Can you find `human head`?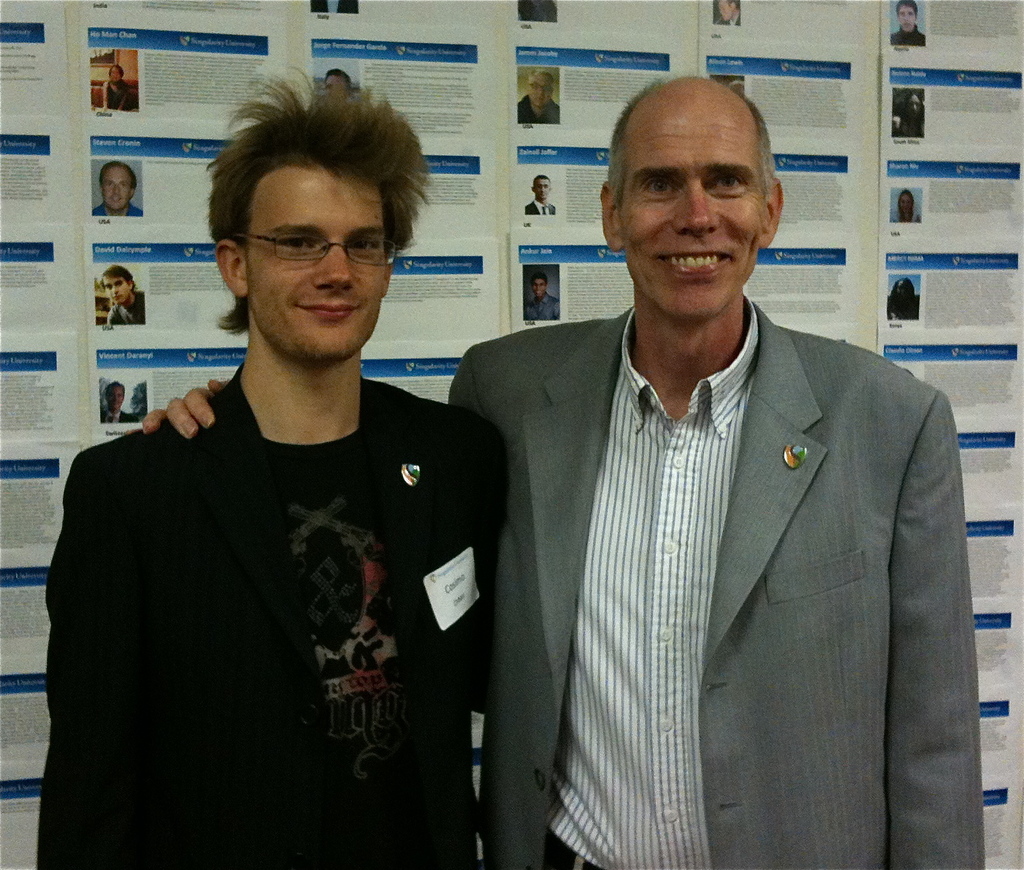
Yes, bounding box: {"left": 891, "top": 277, "right": 917, "bottom": 309}.
